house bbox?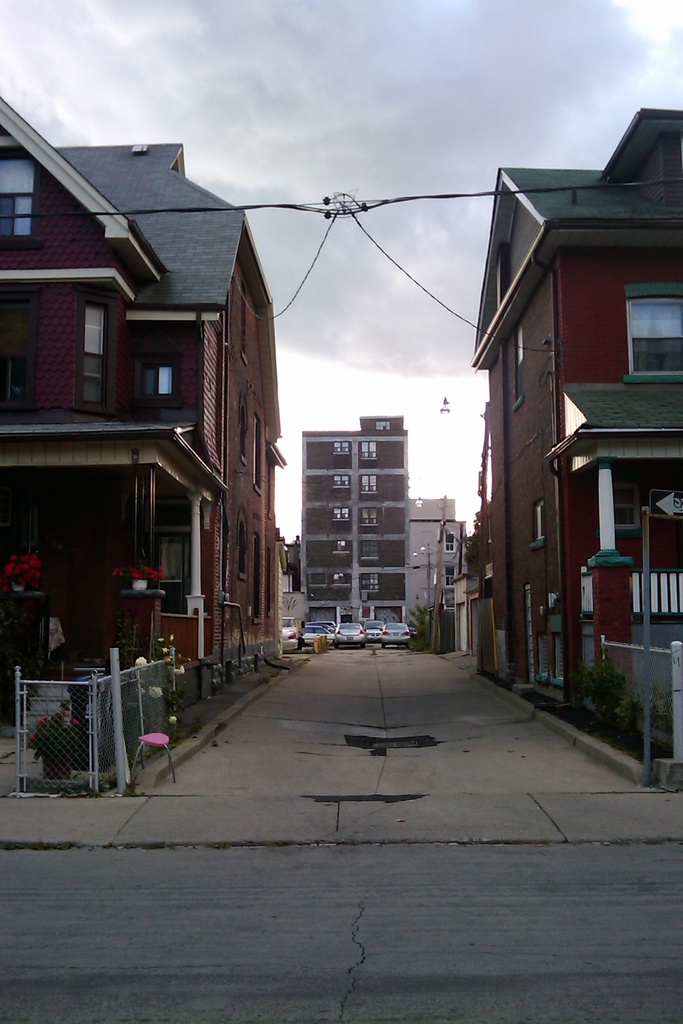
bbox(472, 106, 682, 795)
